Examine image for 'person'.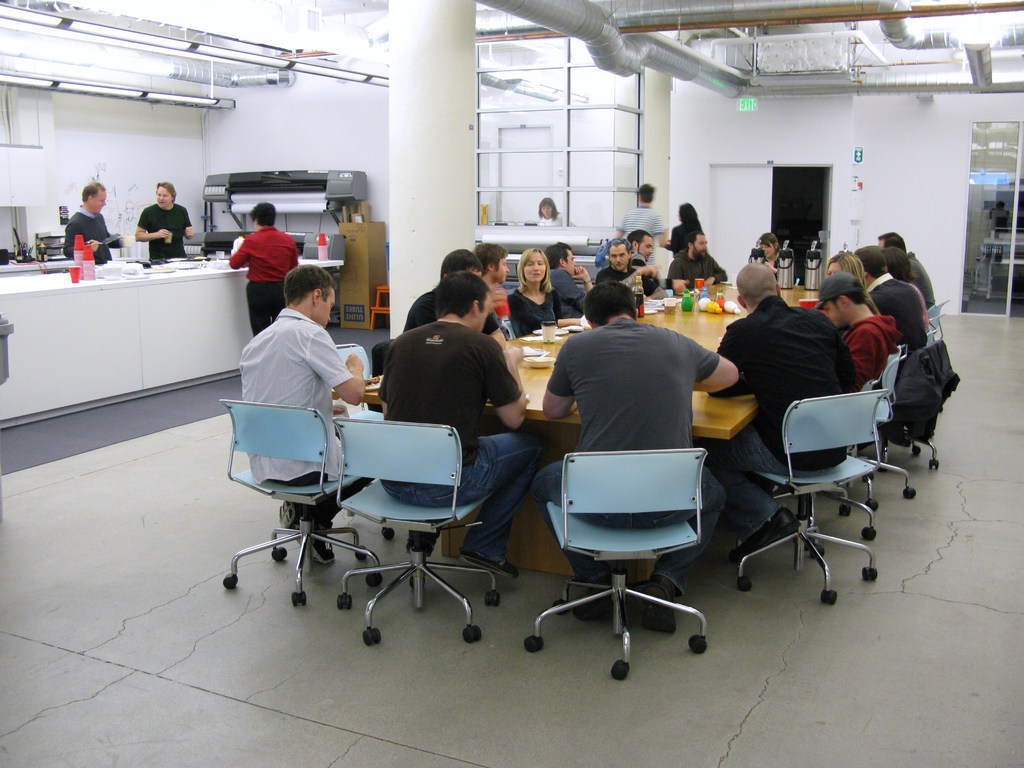
Examination result: [596,236,669,304].
